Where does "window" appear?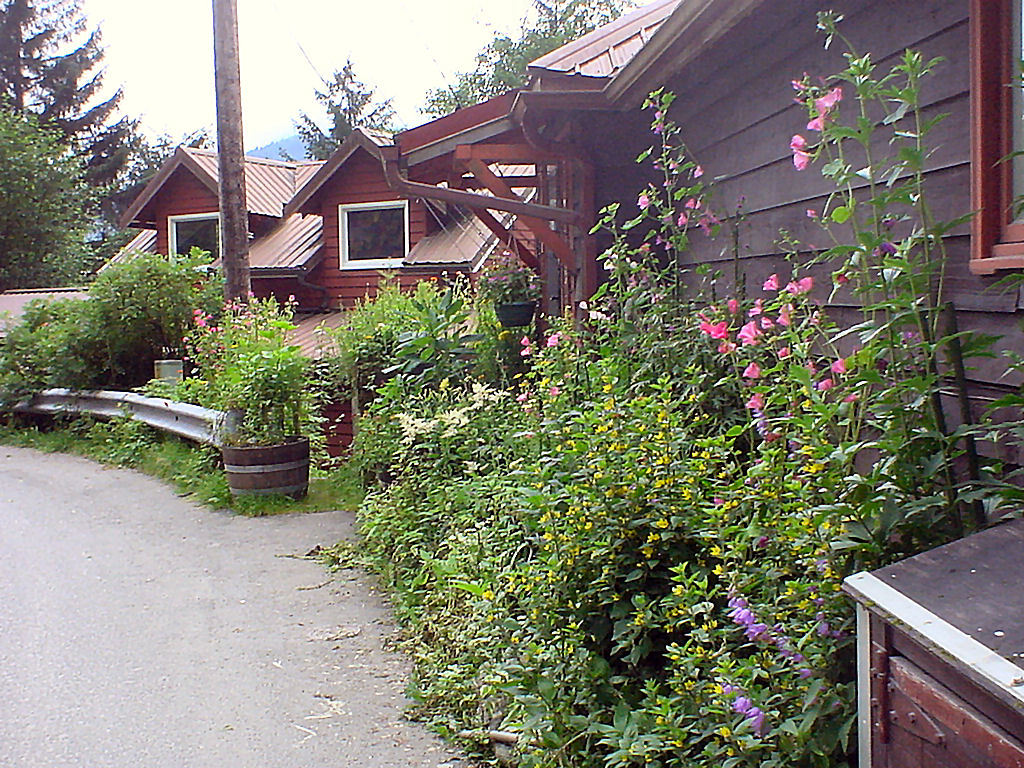
Appears at bbox(170, 209, 221, 265).
